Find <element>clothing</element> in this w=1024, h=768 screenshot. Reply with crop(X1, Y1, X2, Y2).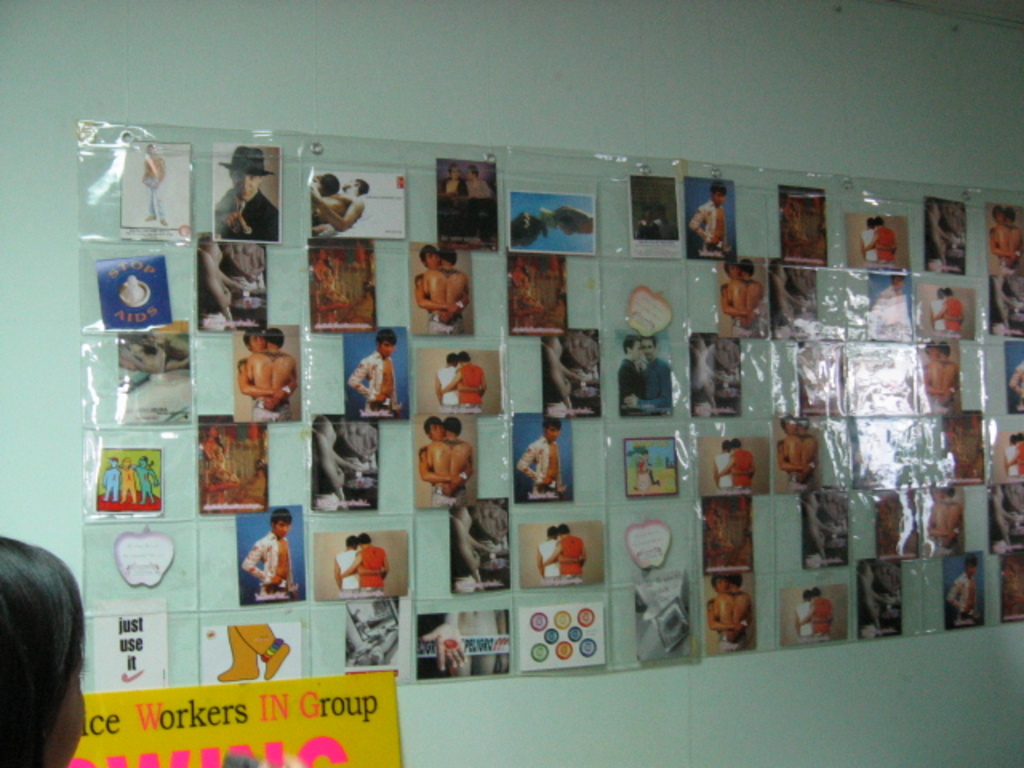
crop(947, 301, 962, 323).
